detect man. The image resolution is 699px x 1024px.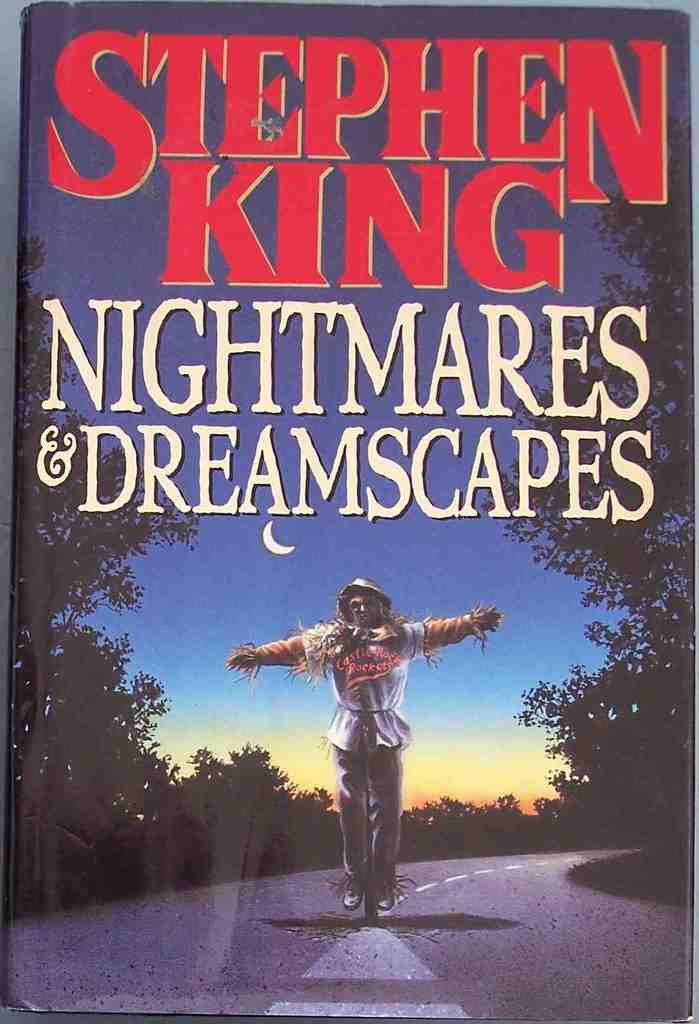
x1=244, y1=579, x2=514, y2=883.
